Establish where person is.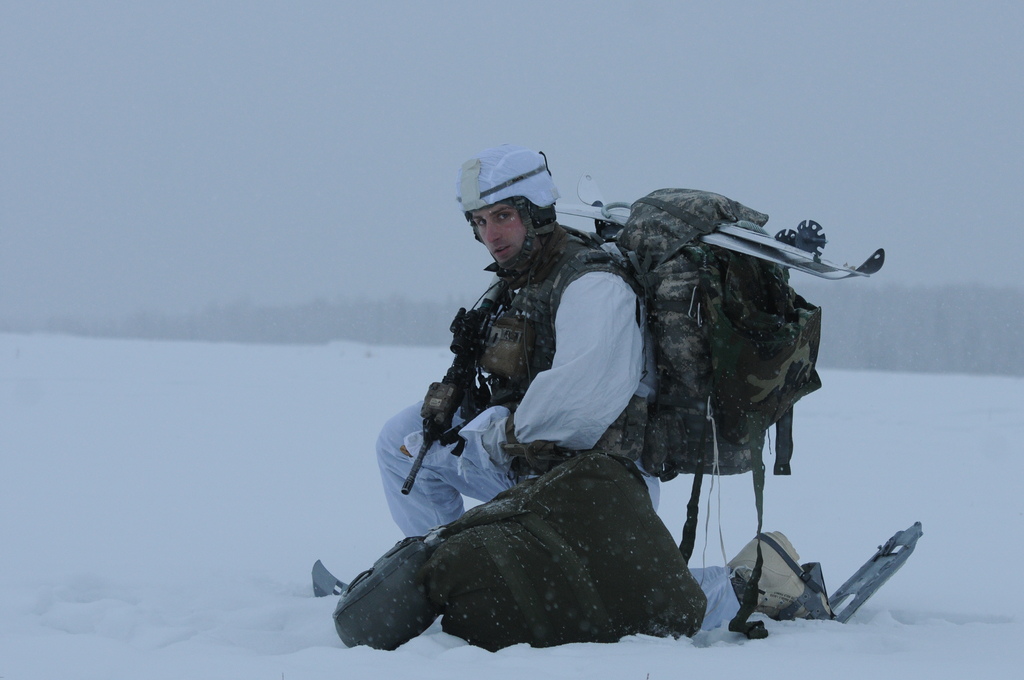
Established at 419,157,800,582.
